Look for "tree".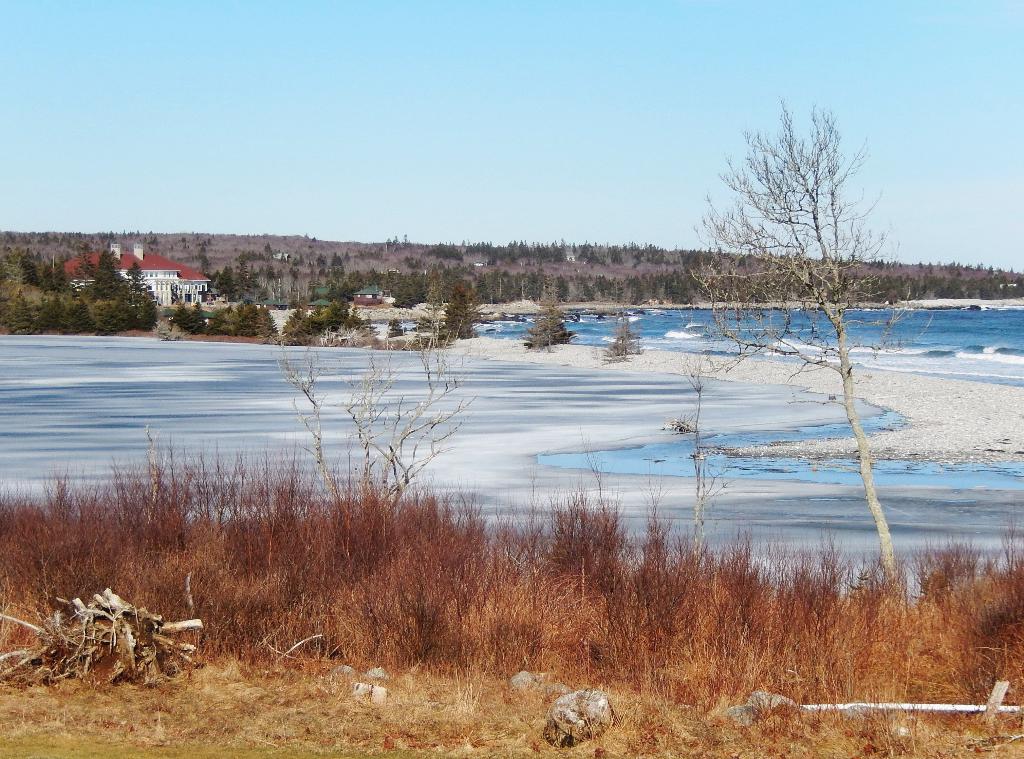
Found: Rect(602, 310, 644, 364).
